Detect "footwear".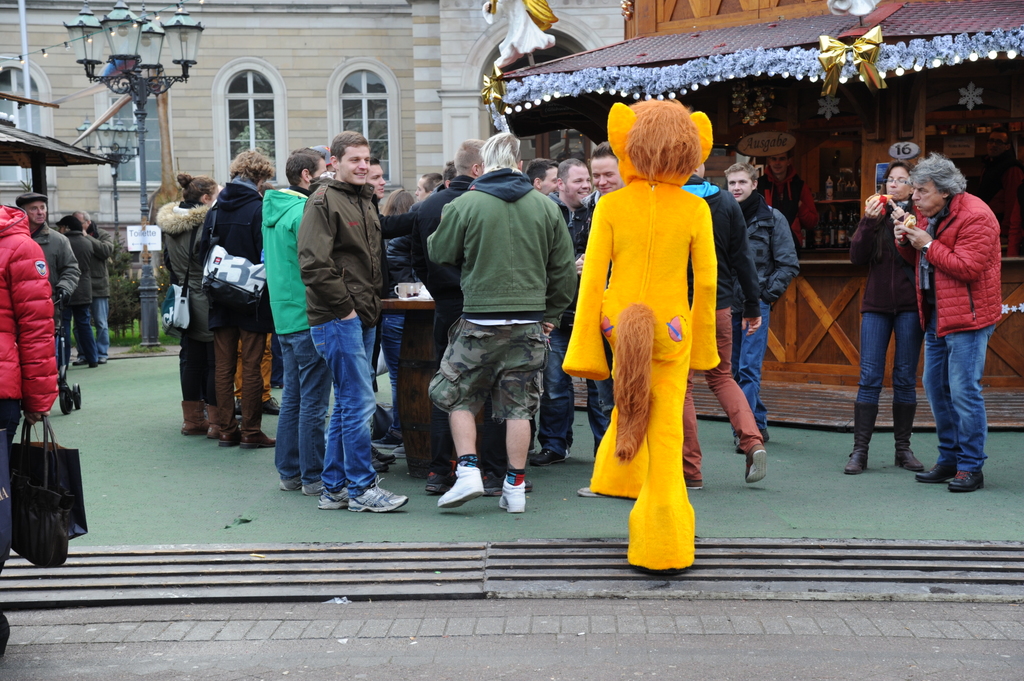
Detected at l=436, t=460, r=486, b=507.
